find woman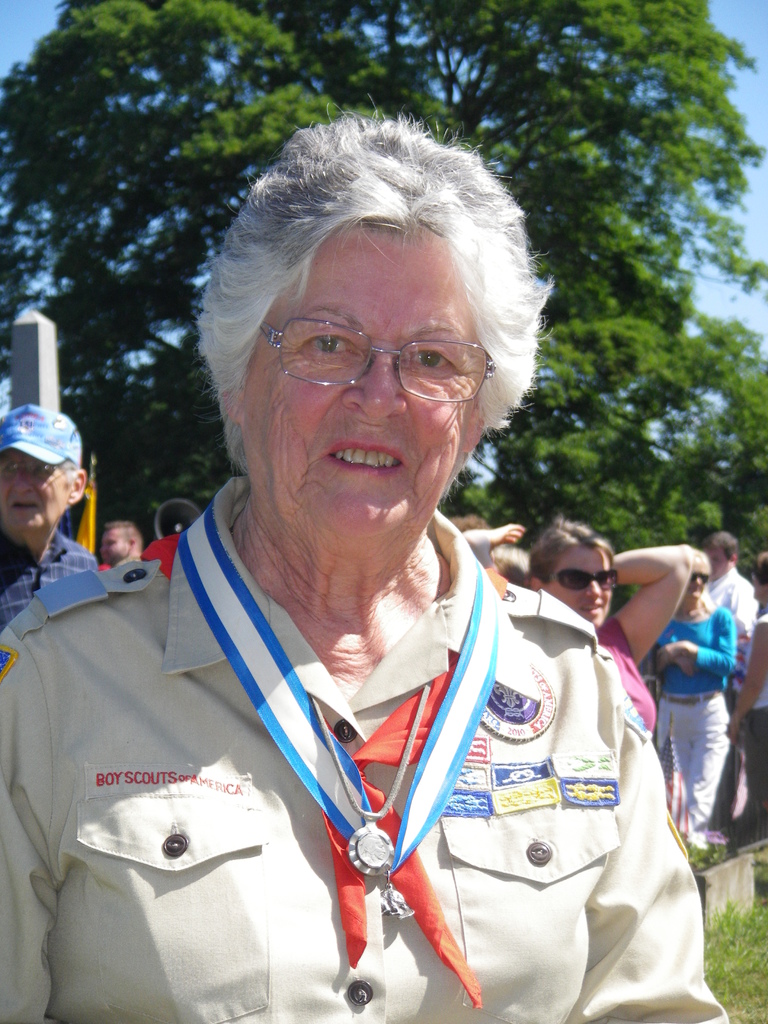
Rect(0, 93, 726, 1023)
